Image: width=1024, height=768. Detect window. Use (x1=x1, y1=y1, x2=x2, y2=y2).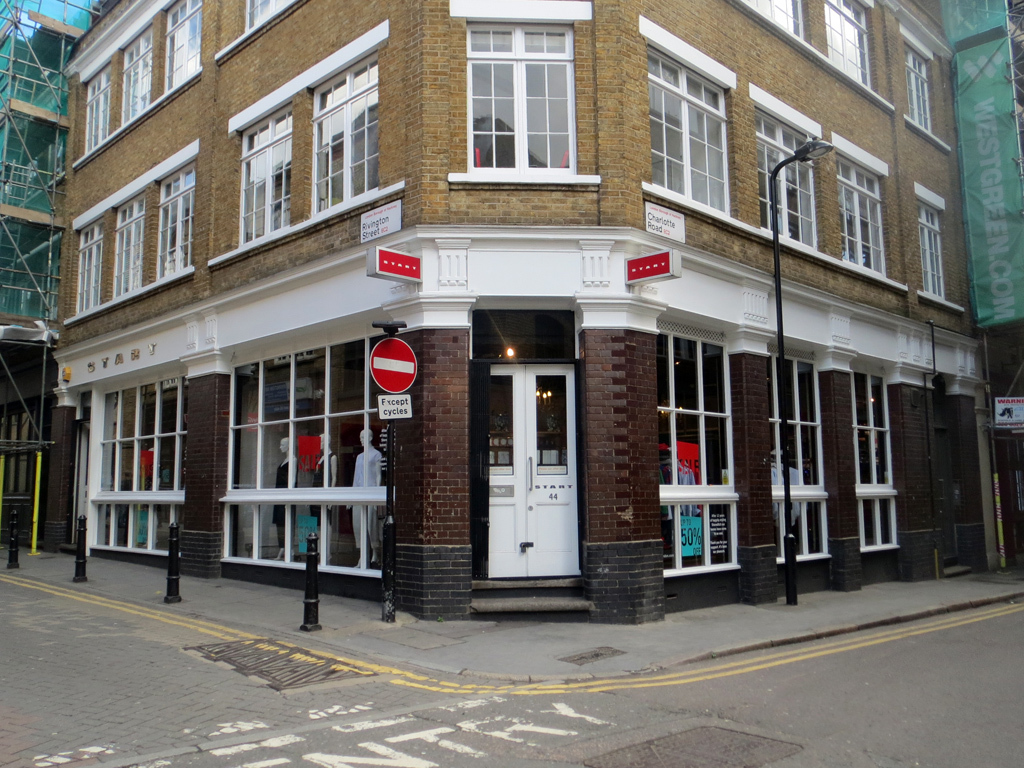
(x1=310, y1=47, x2=377, y2=212).
